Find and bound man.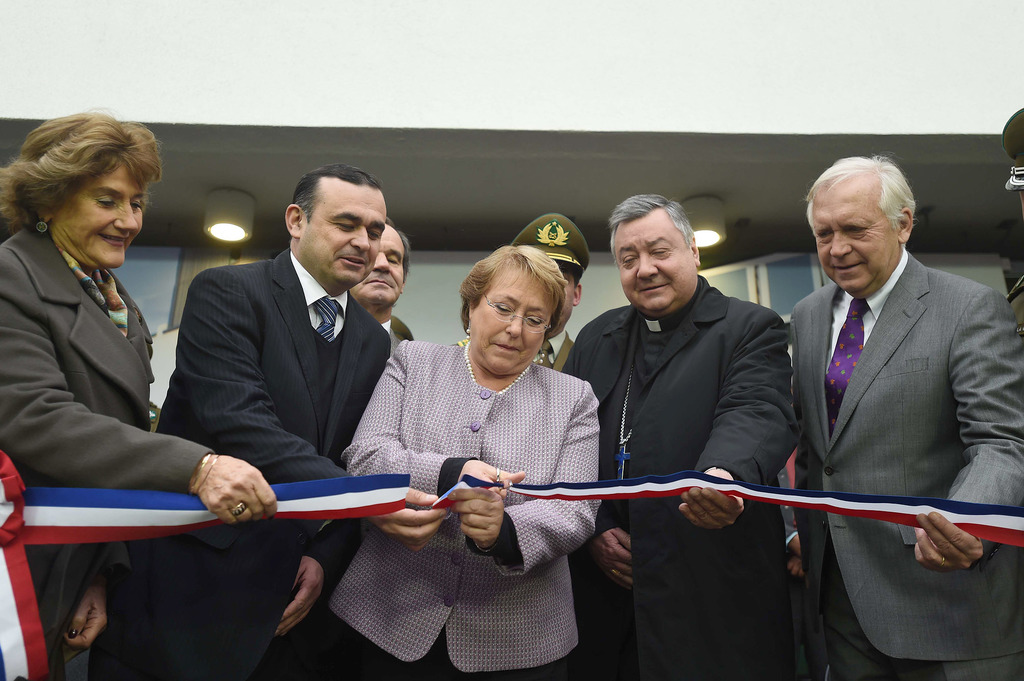
Bound: x1=454, y1=211, x2=589, y2=366.
